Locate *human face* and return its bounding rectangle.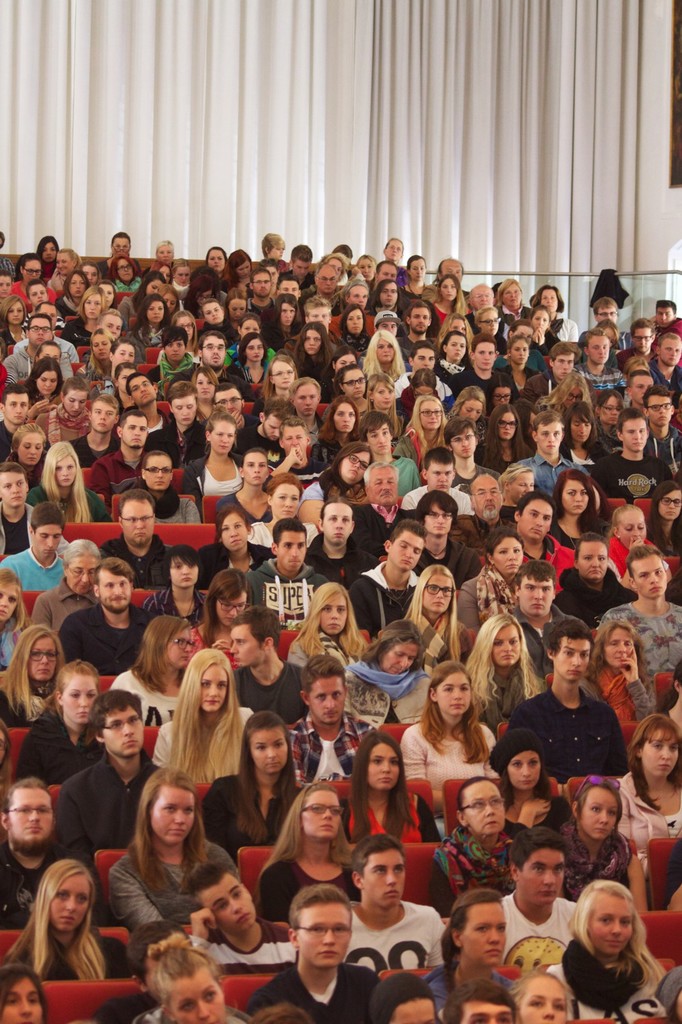
x1=492, y1=387, x2=511, y2=401.
